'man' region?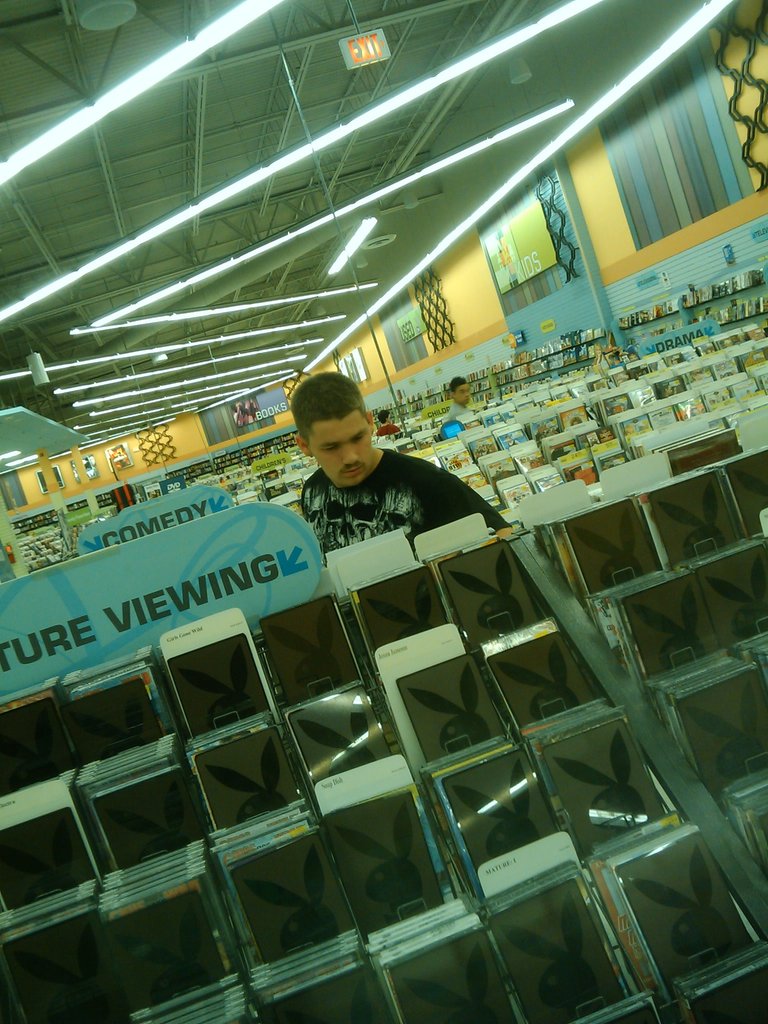
380:413:408:435
